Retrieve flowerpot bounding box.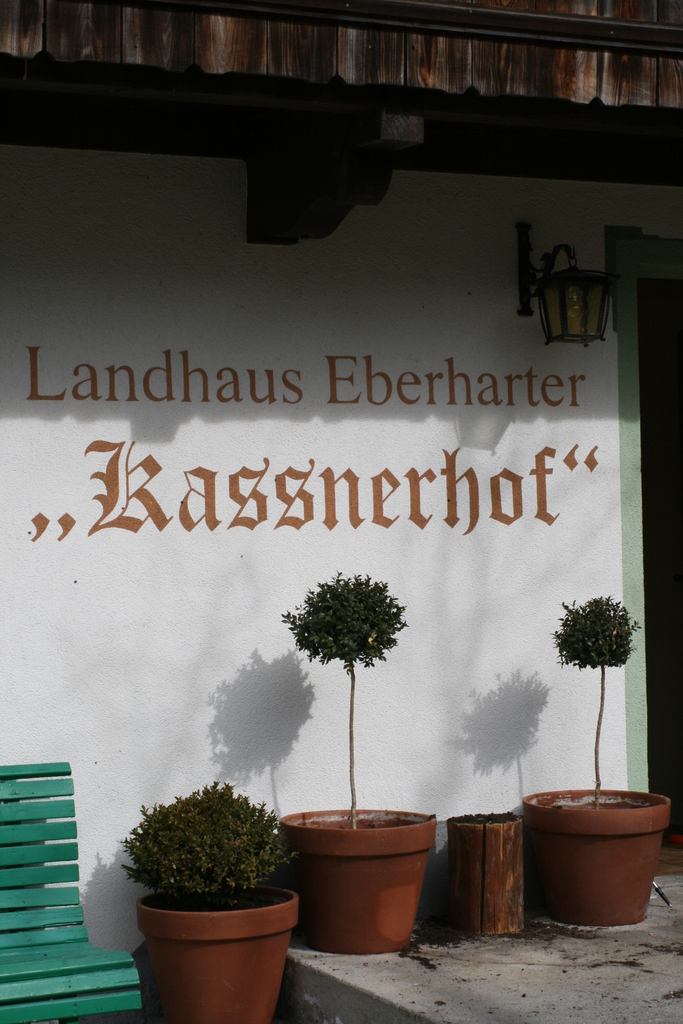
Bounding box: [x1=446, y1=816, x2=528, y2=970].
